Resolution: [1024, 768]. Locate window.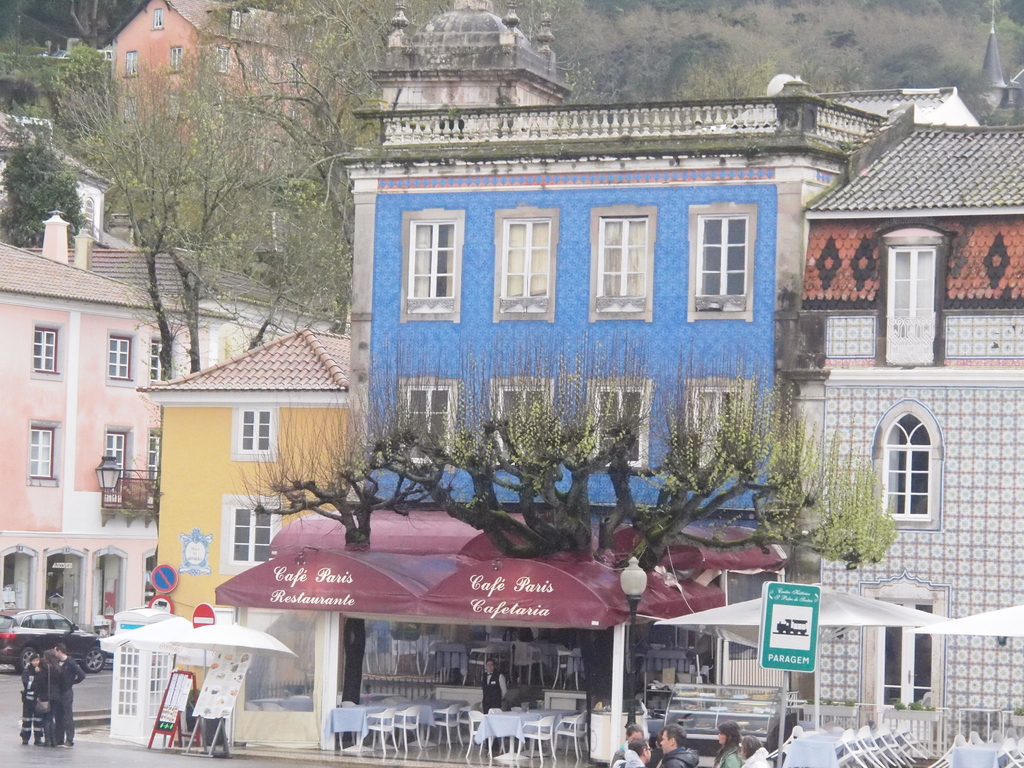
[216,47,229,75].
